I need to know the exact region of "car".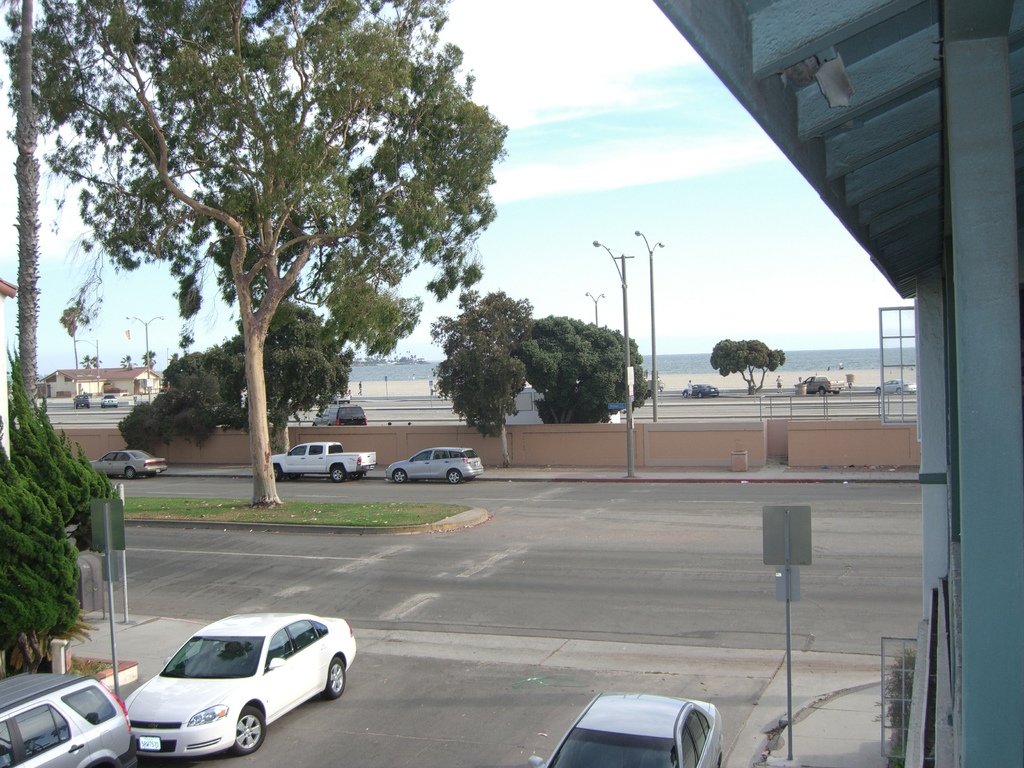
Region: 87, 447, 166, 477.
